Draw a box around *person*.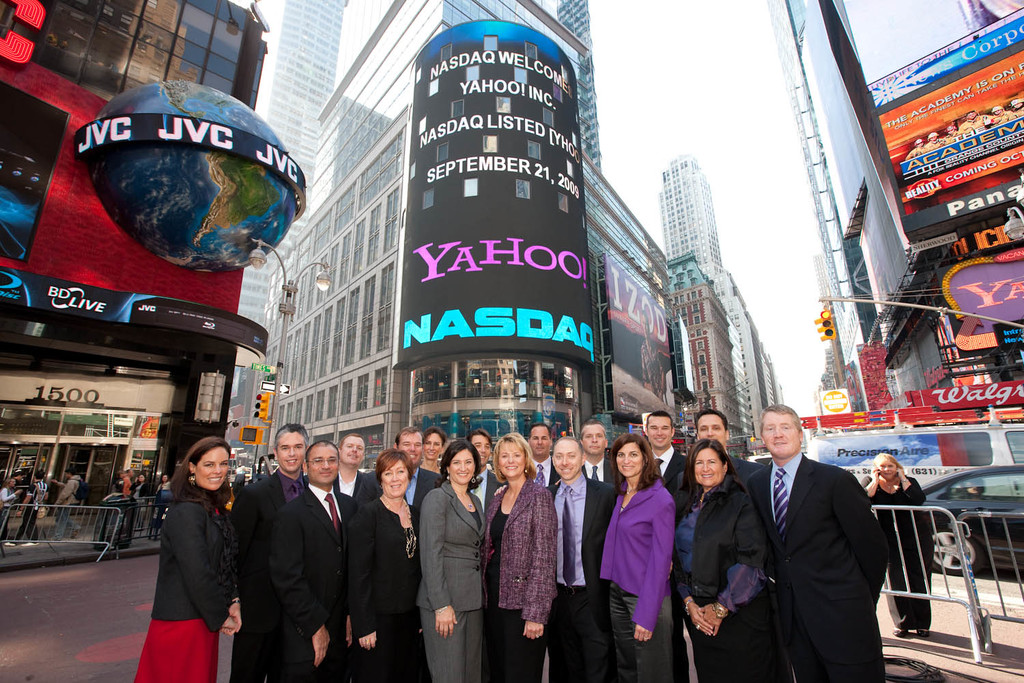
[13, 469, 42, 540].
